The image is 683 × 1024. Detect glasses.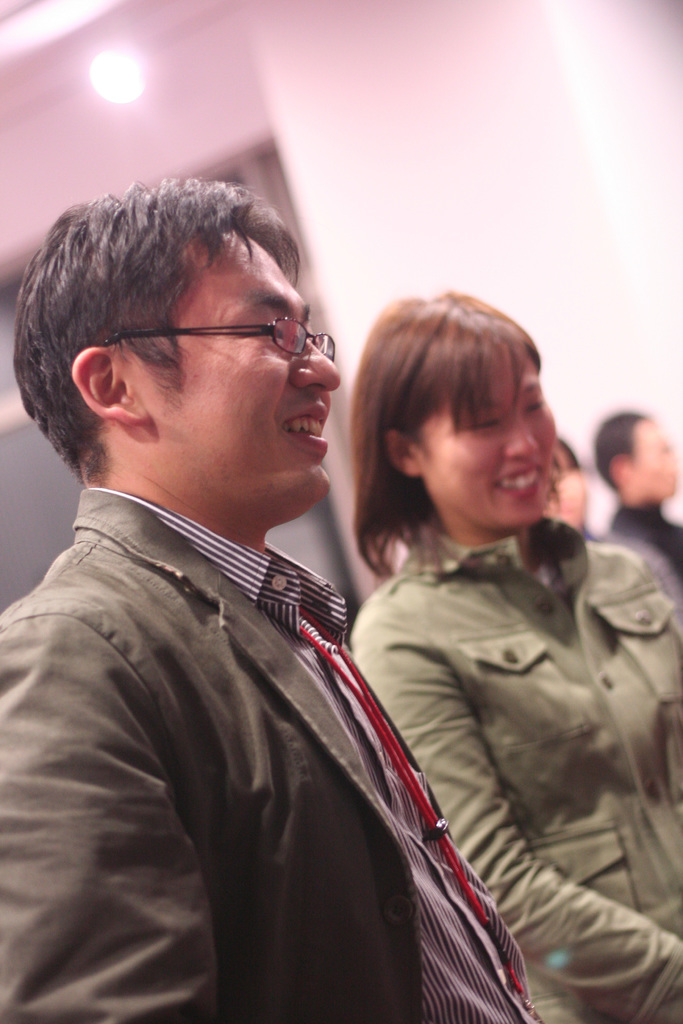
Detection: (106, 312, 344, 359).
